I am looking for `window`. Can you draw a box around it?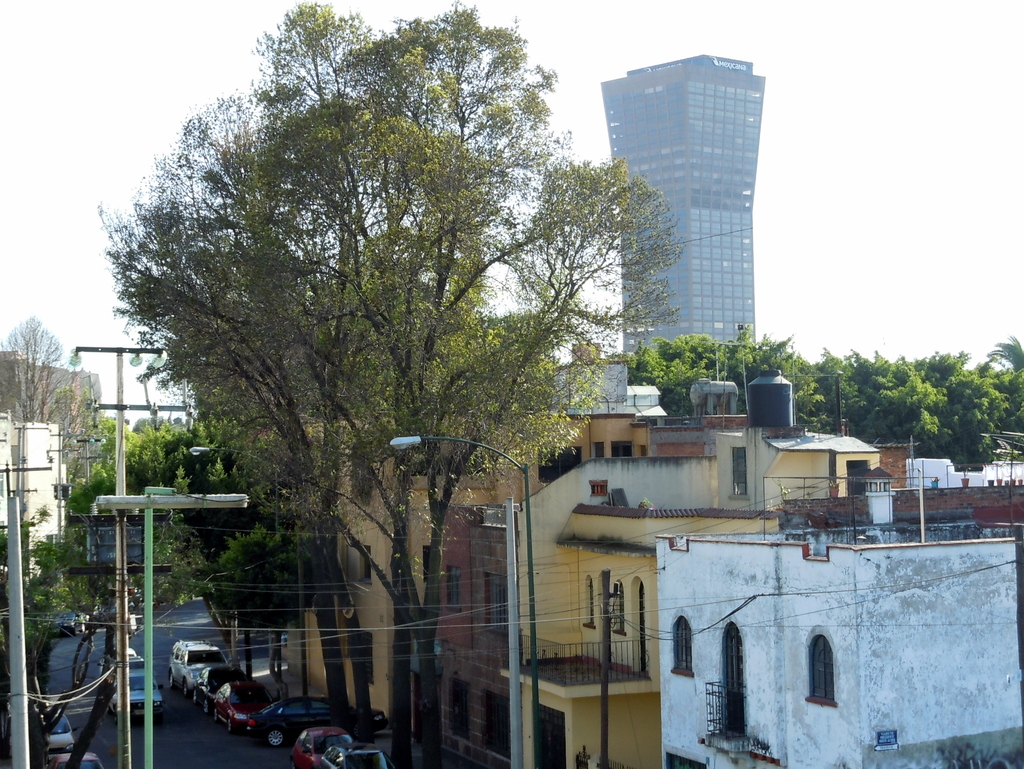
Sure, the bounding box is (x1=479, y1=690, x2=511, y2=761).
